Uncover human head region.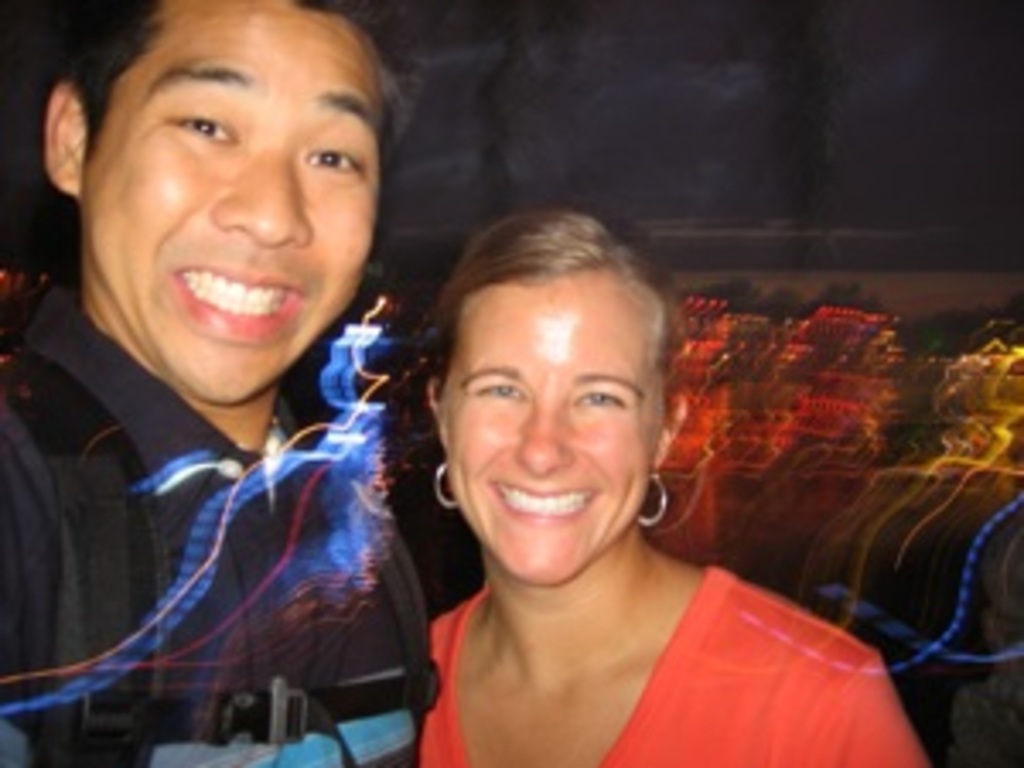
Uncovered: (left=48, top=0, right=393, bottom=314).
